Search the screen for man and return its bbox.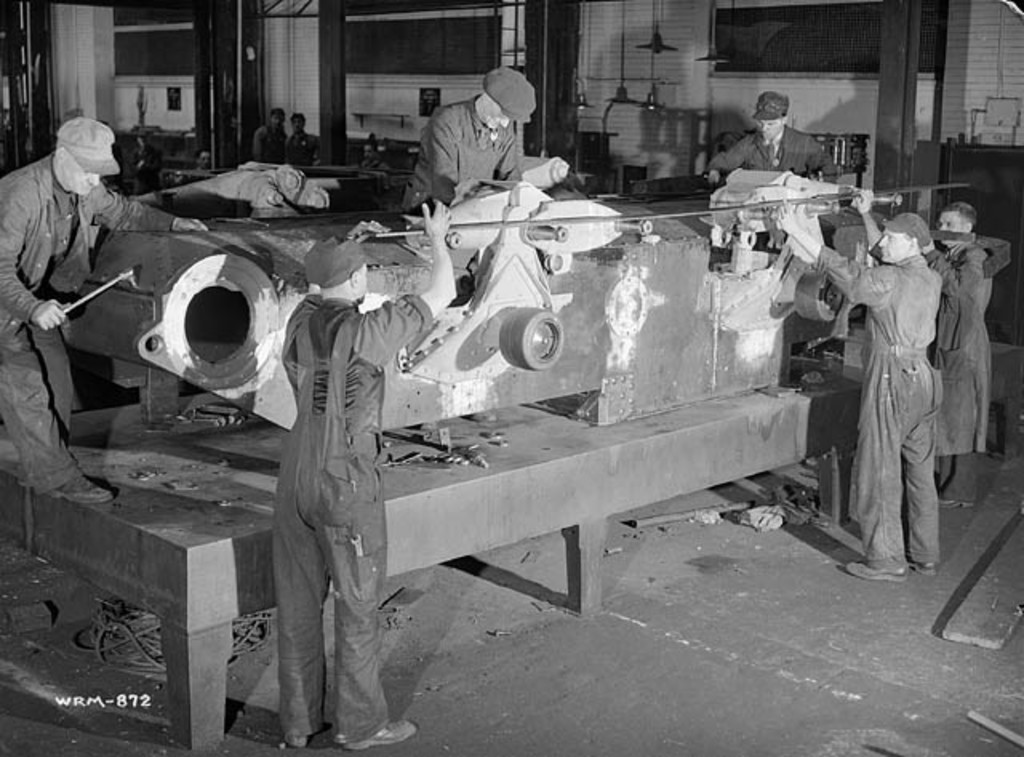
Found: (left=930, top=200, right=1005, bottom=519).
